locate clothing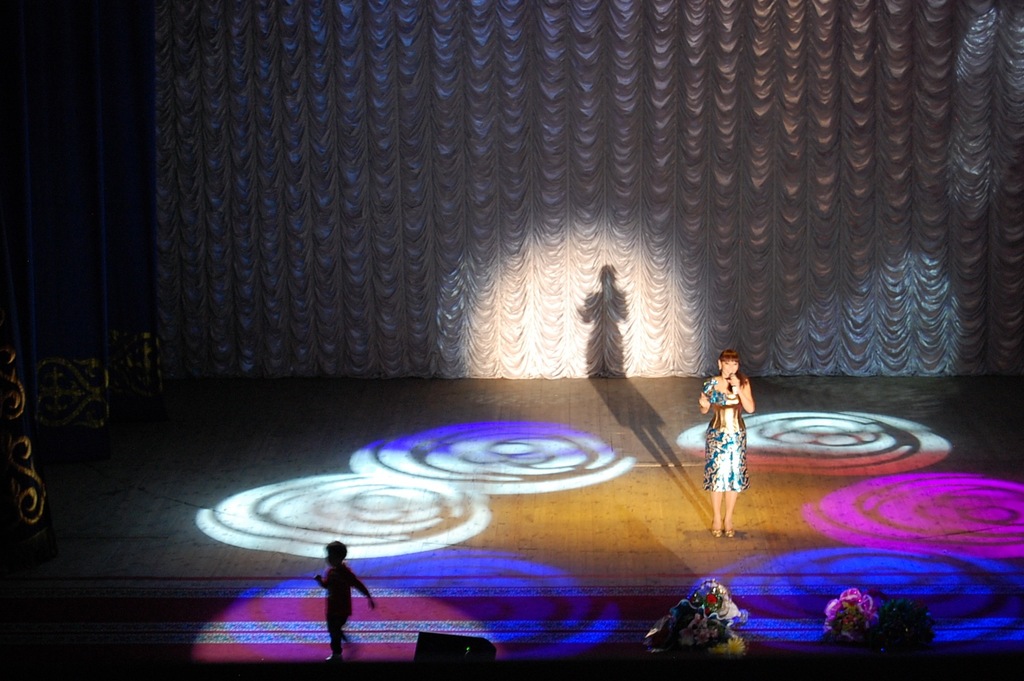
BBox(323, 558, 370, 667)
